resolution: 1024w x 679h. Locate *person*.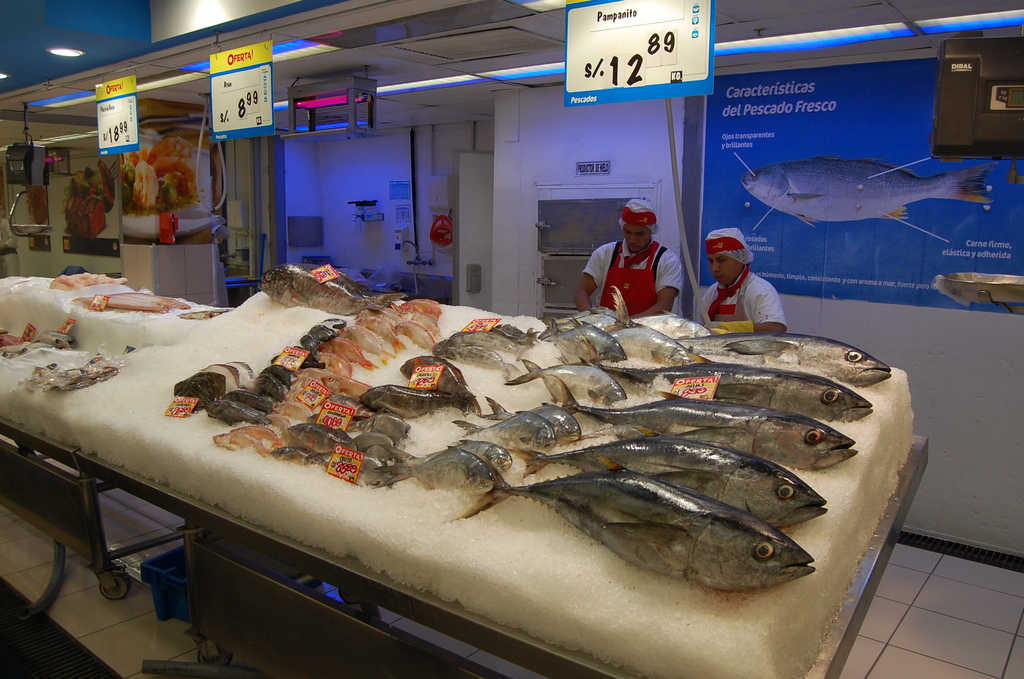
detection(698, 227, 787, 334).
